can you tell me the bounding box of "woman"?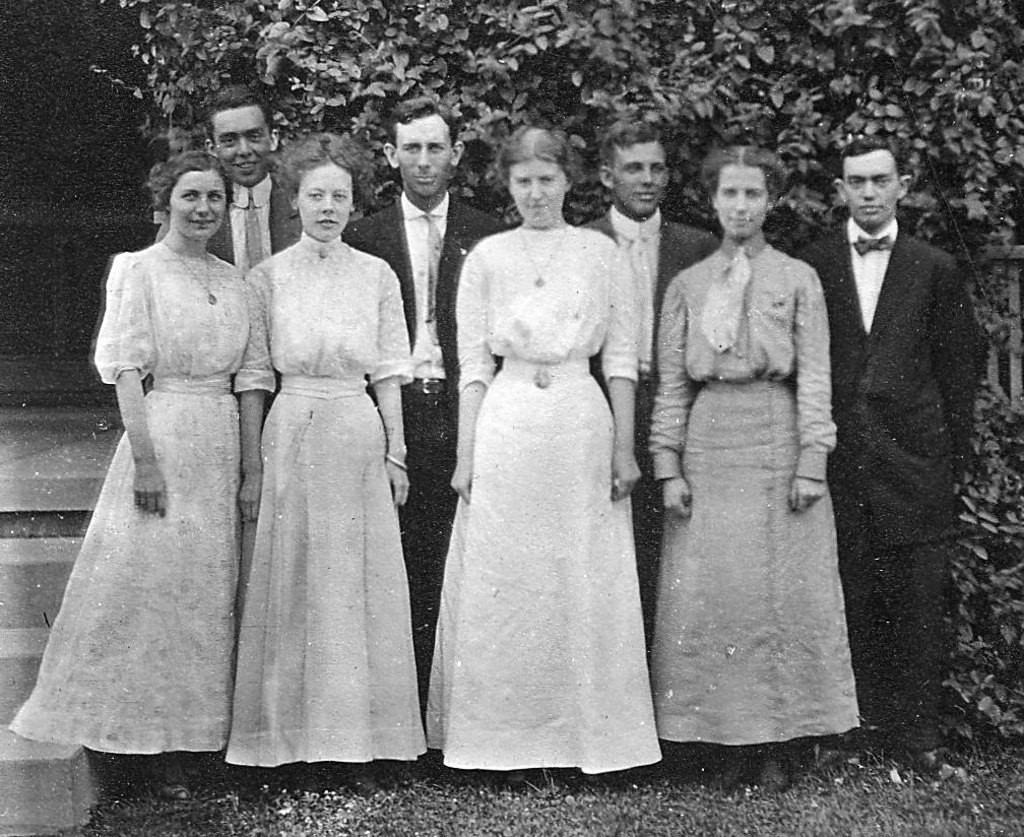
box(405, 153, 662, 773).
